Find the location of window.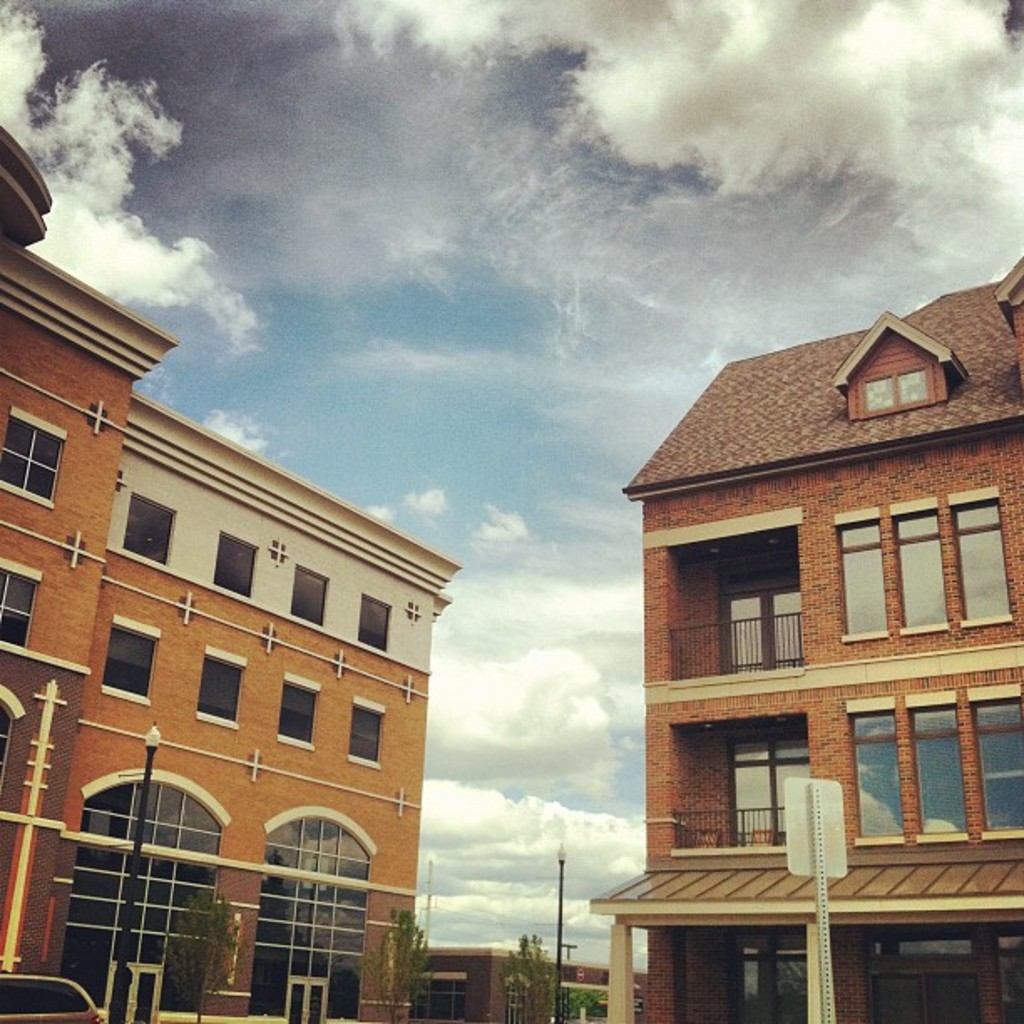
Location: region(214, 530, 259, 596).
